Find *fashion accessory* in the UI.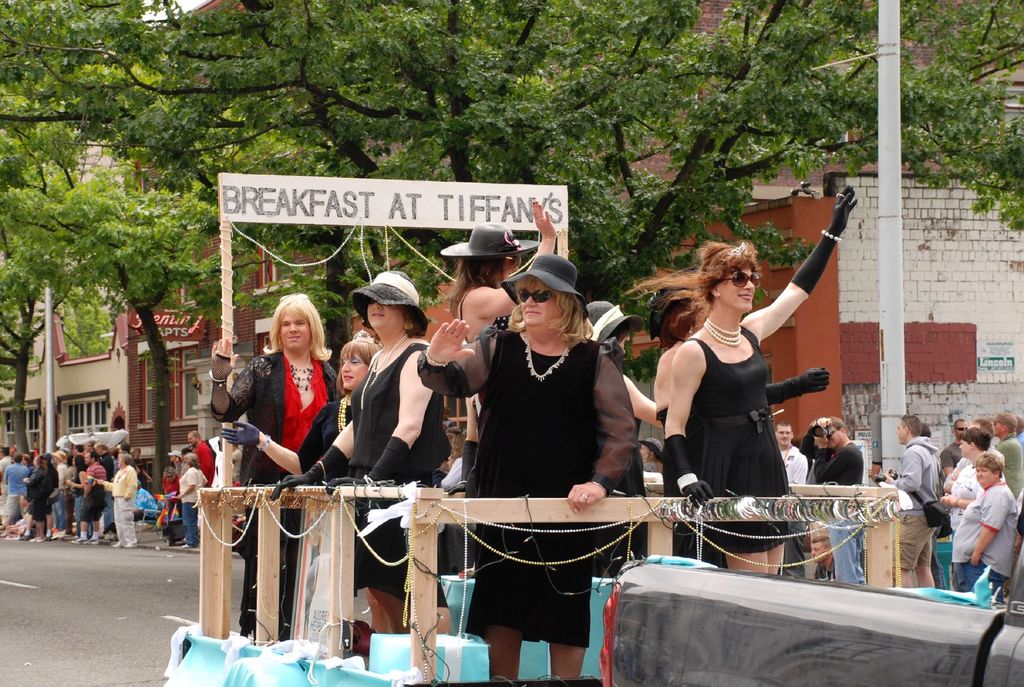
UI element at pyautogui.locateOnScreen(717, 269, 762, 291).
